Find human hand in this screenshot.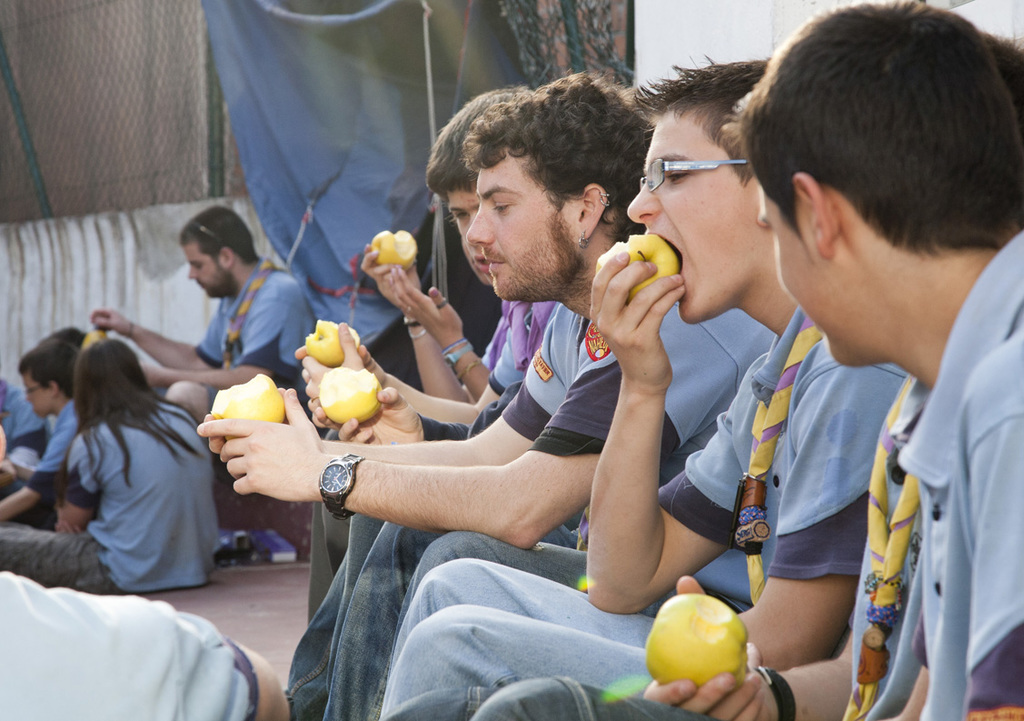
The bounding box for human hand is [315,382,428,449].
